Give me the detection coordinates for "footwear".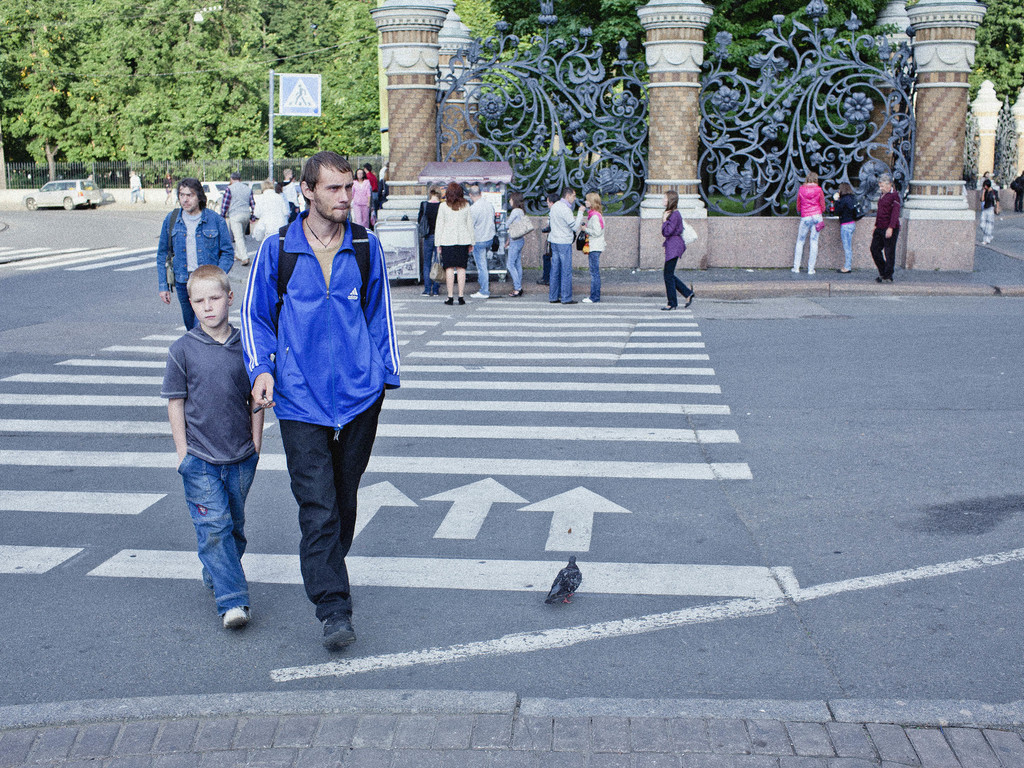
458,300,468,306.
